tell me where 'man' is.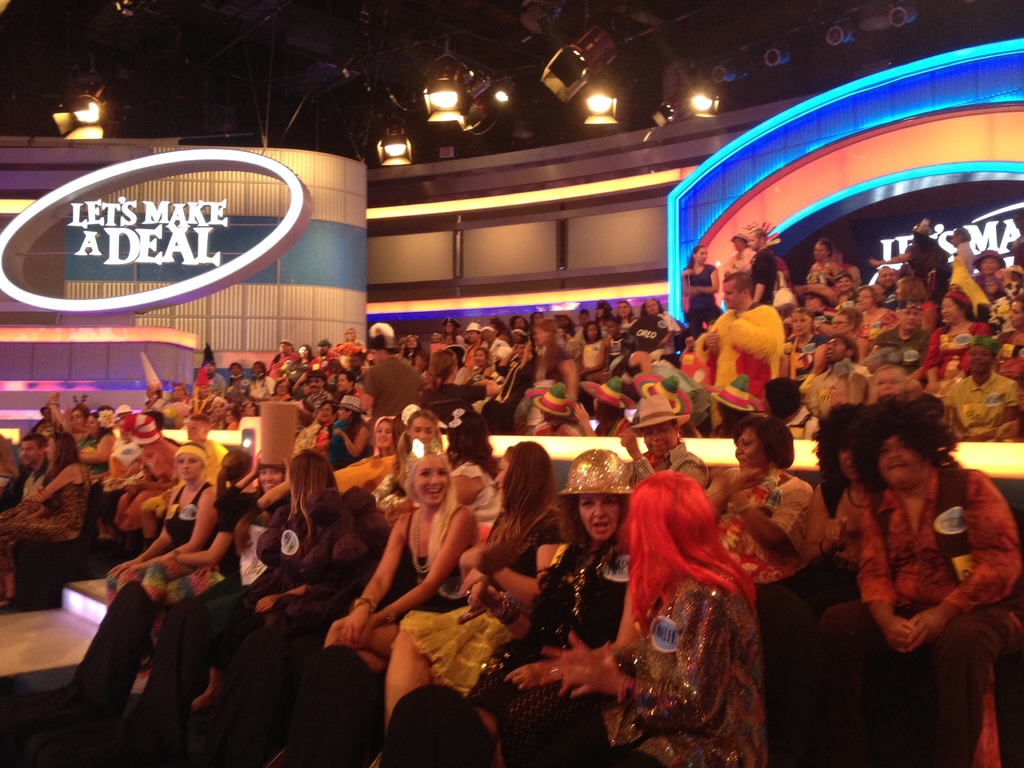
'man' is at <bbox>877, 266, 897, 303</bbox>.
